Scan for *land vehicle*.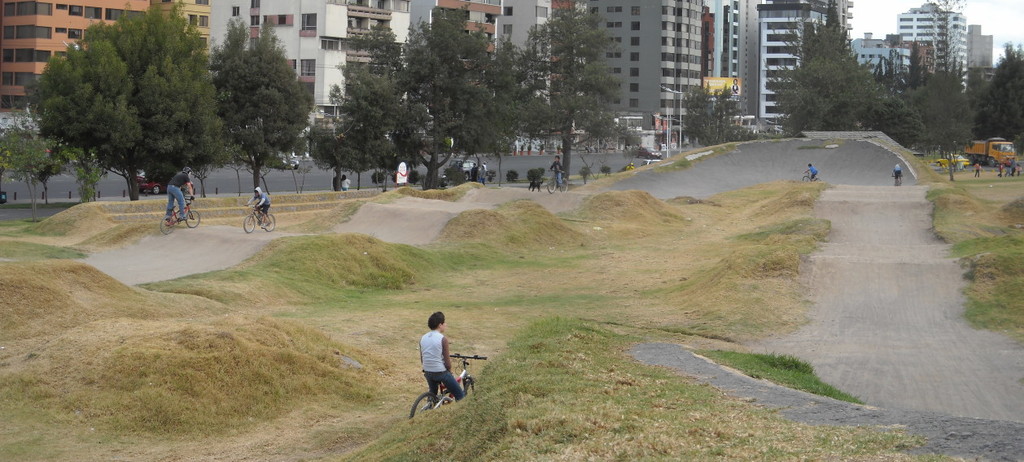
Scan result: region(241, 200, 277, 235).
